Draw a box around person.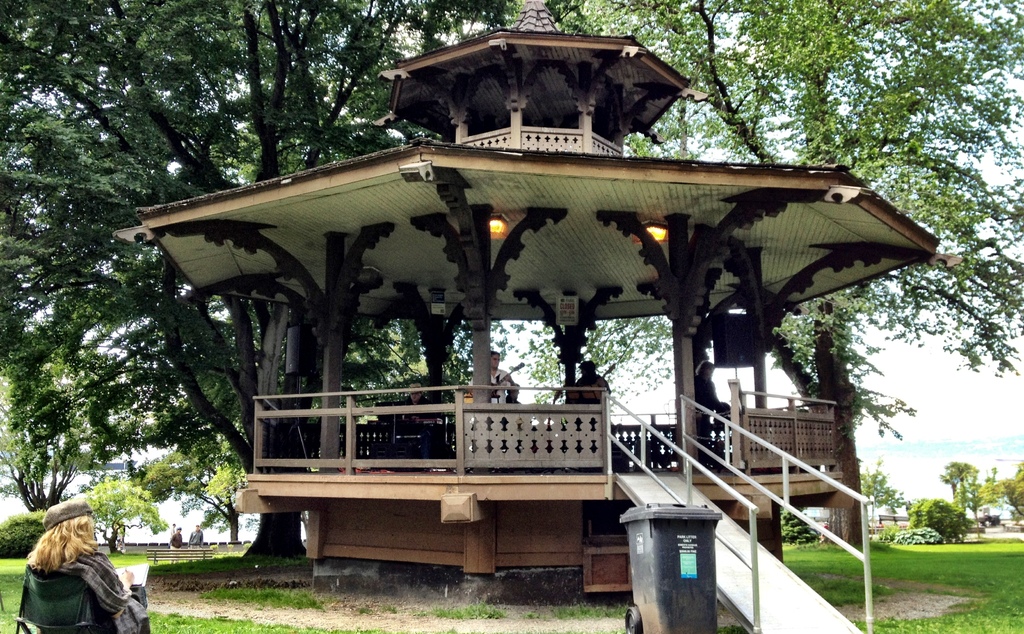
pyautogui.locateOnScreen(694, 359, 737, 445).
